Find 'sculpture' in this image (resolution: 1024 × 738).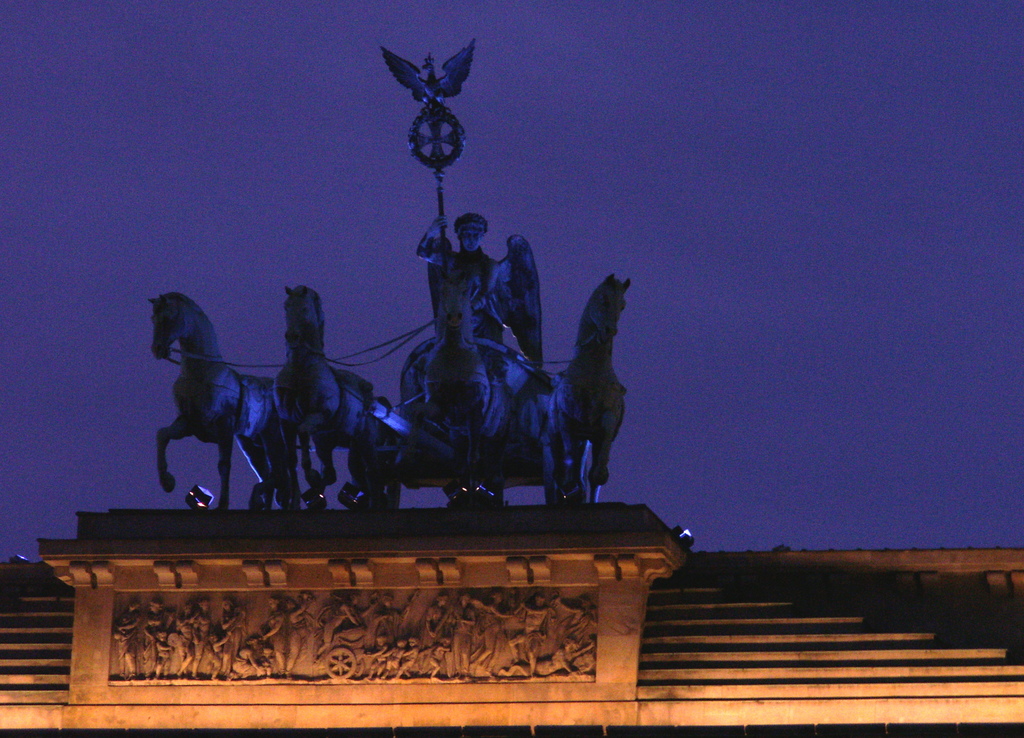
(276,277,391,515).
